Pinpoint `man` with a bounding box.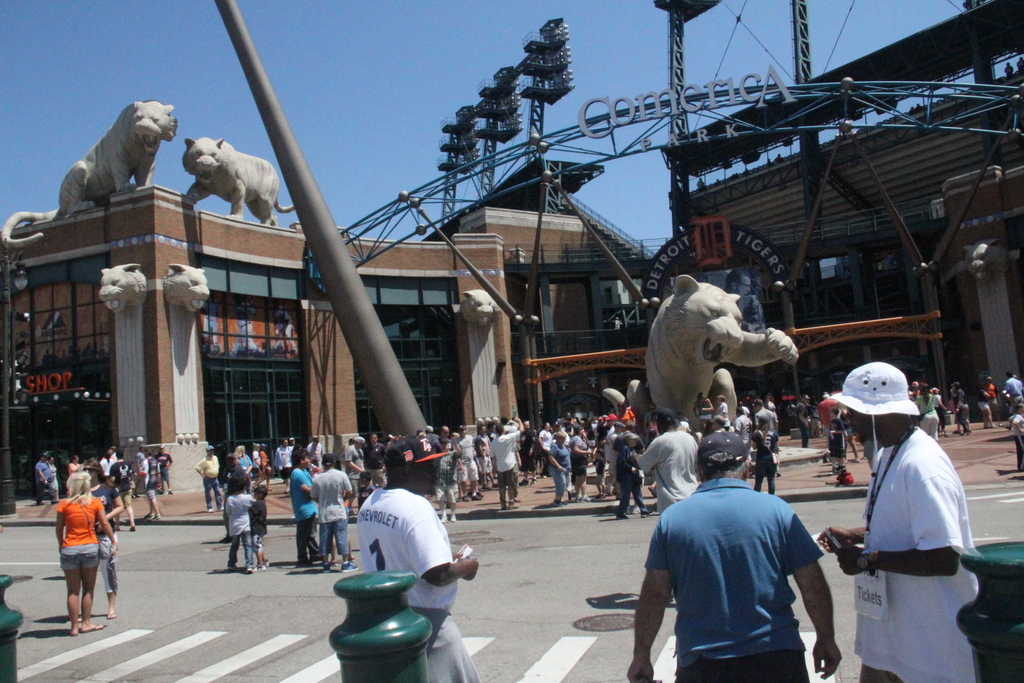
456:424:486:499.
